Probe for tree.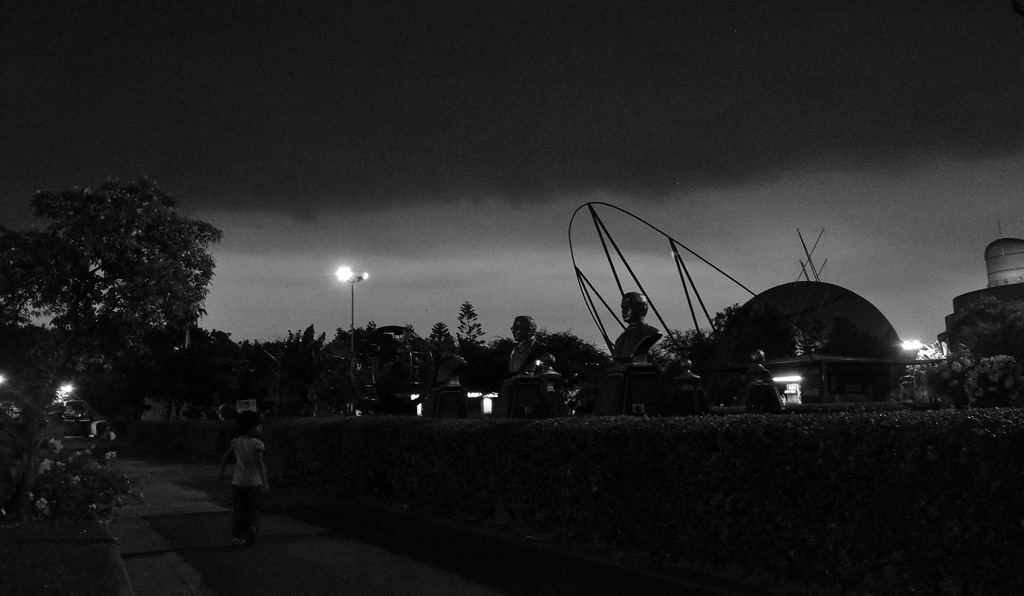
Probe result: 17:149:214:459.
